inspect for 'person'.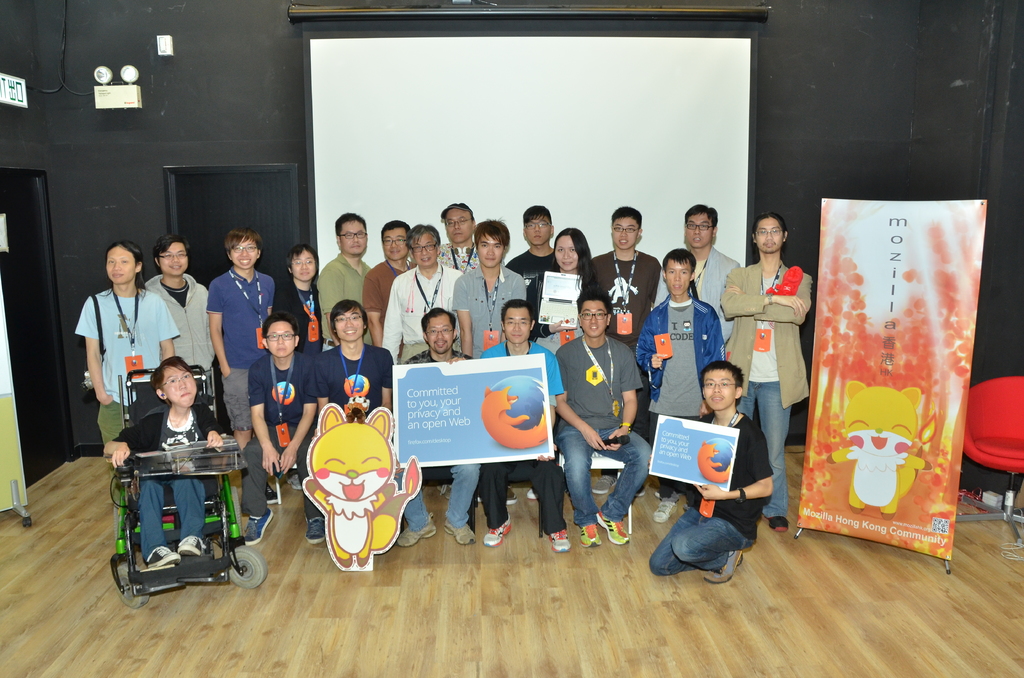
Inspection: [590,204,662,380].
